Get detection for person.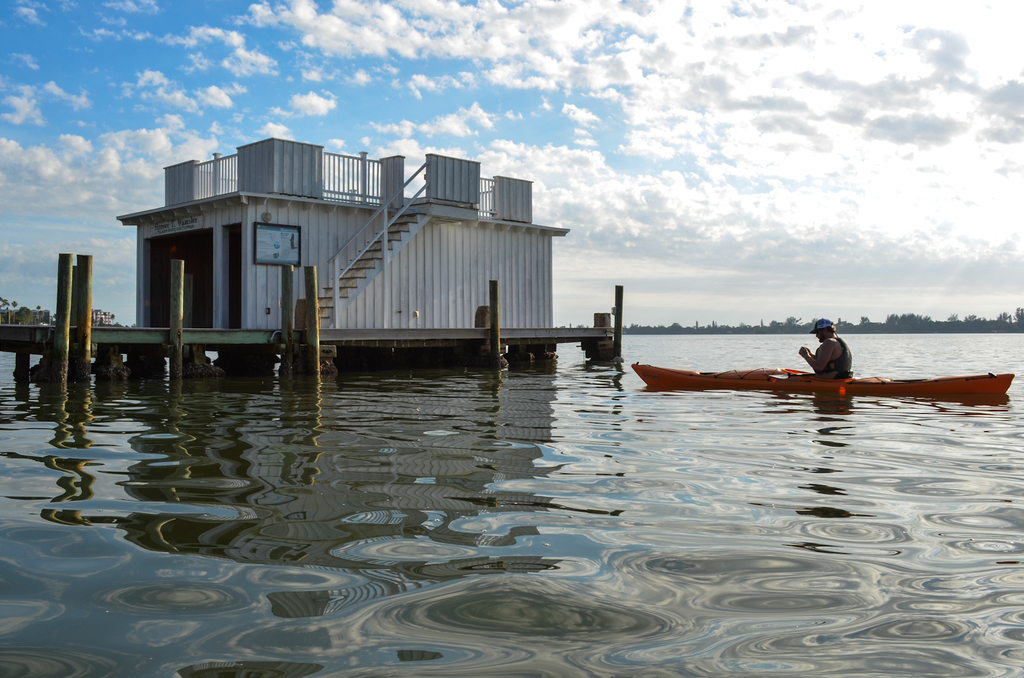
Detection: Rect(796, 315, 853, 379).
